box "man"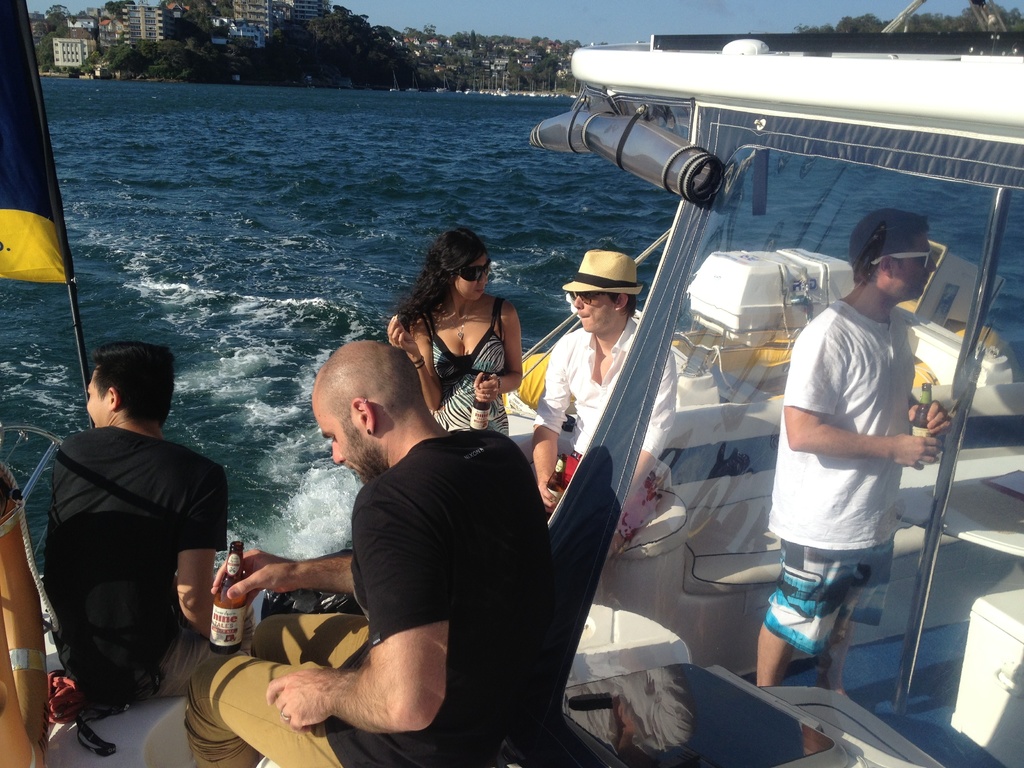
x1=785 y1=208 x2=960 y2=695
